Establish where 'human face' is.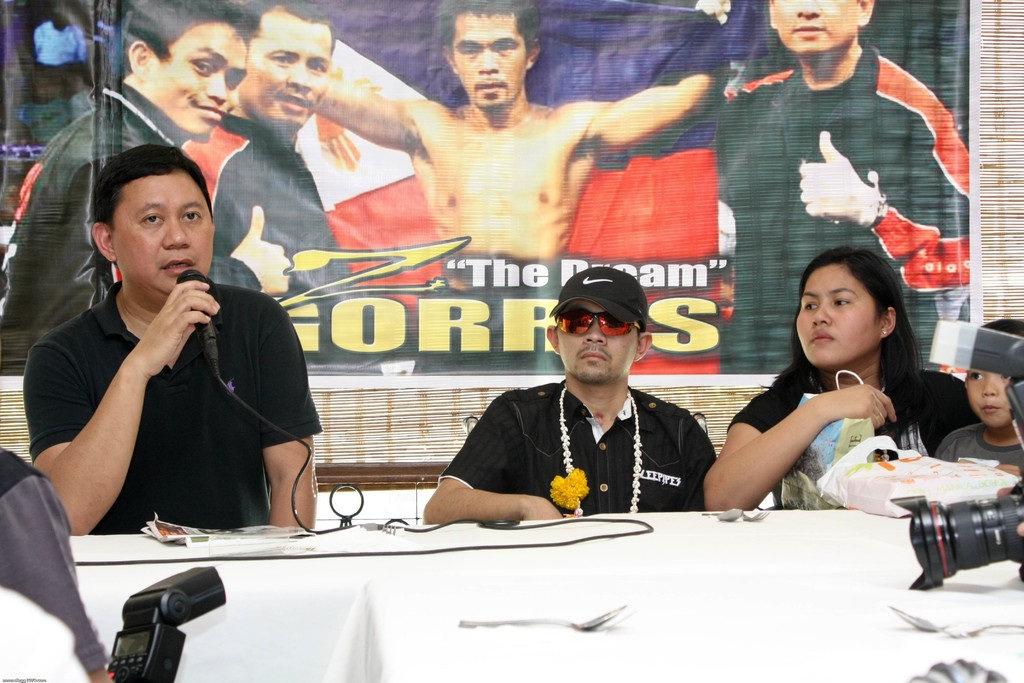
Established at <bbox>119, 176, 210, 293</bbox>.
